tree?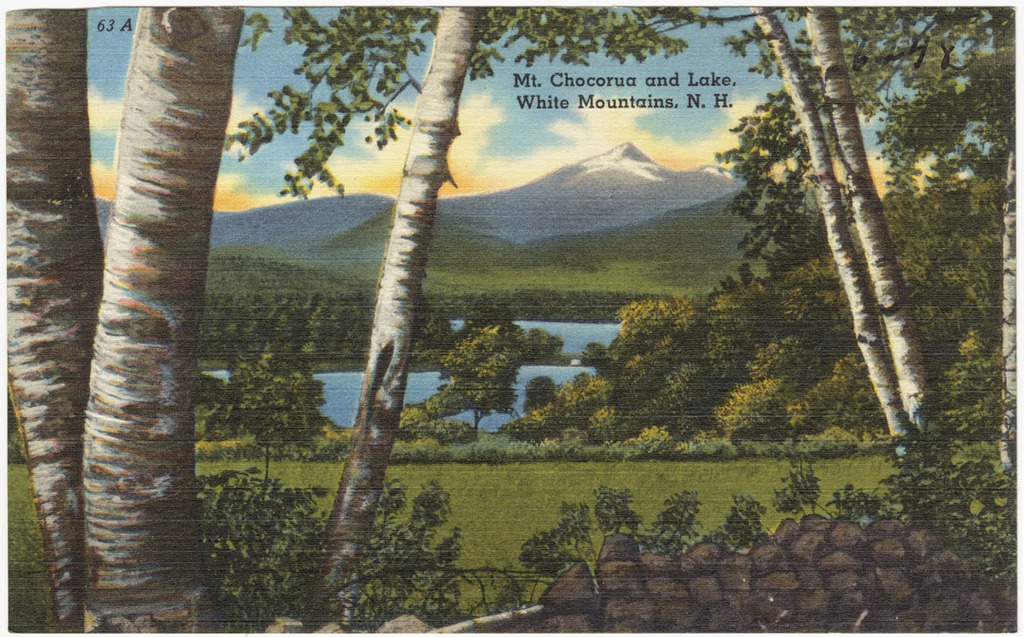
(434, 316, 526, 429)
